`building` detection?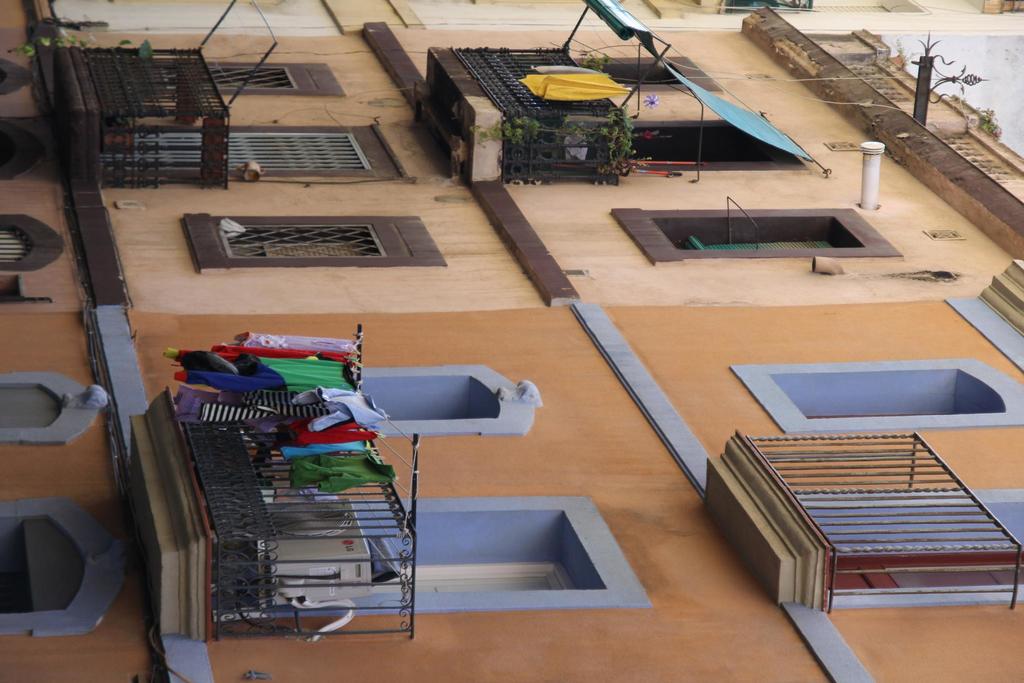
l=0, t=5, r=1023, b=682
